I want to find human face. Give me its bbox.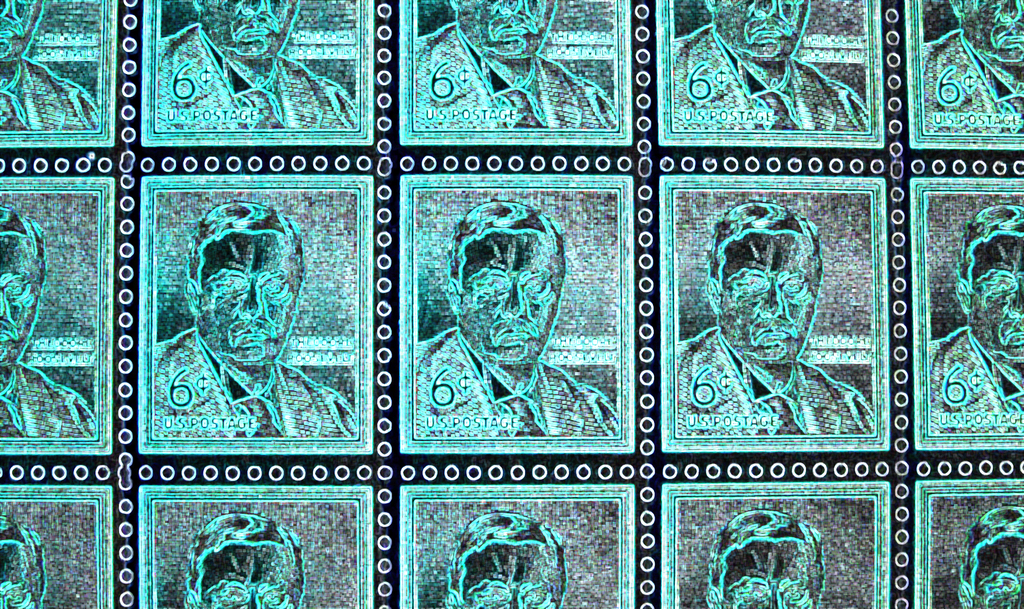
crop(197, 0, 294, 58).
